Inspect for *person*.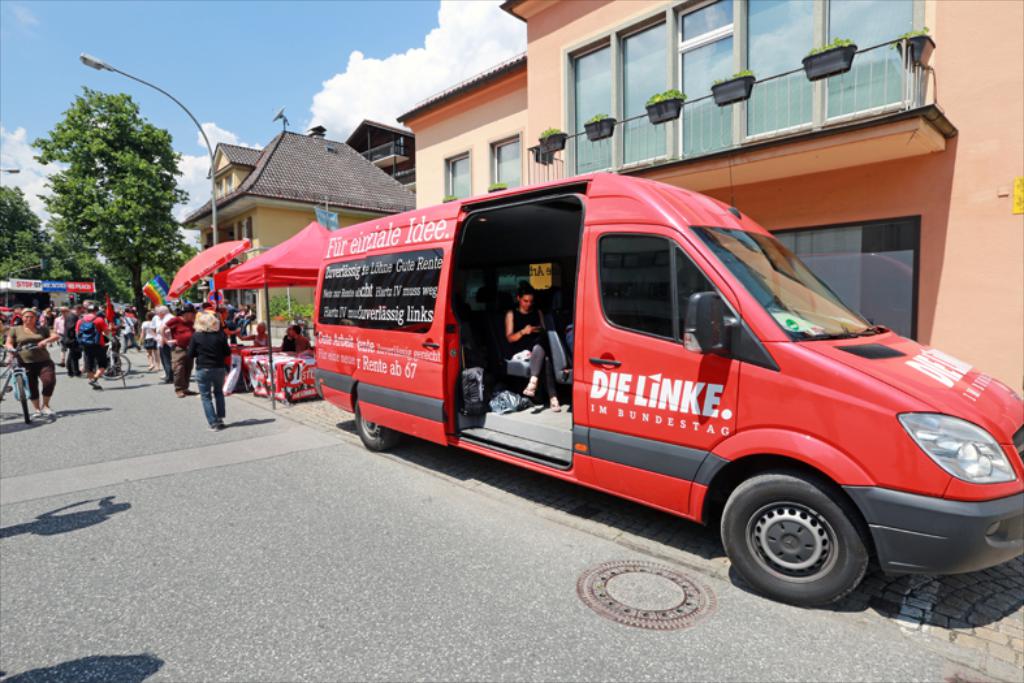
Inspection: pyautogui.locateOnScreen(239, 321, 267, 345).
